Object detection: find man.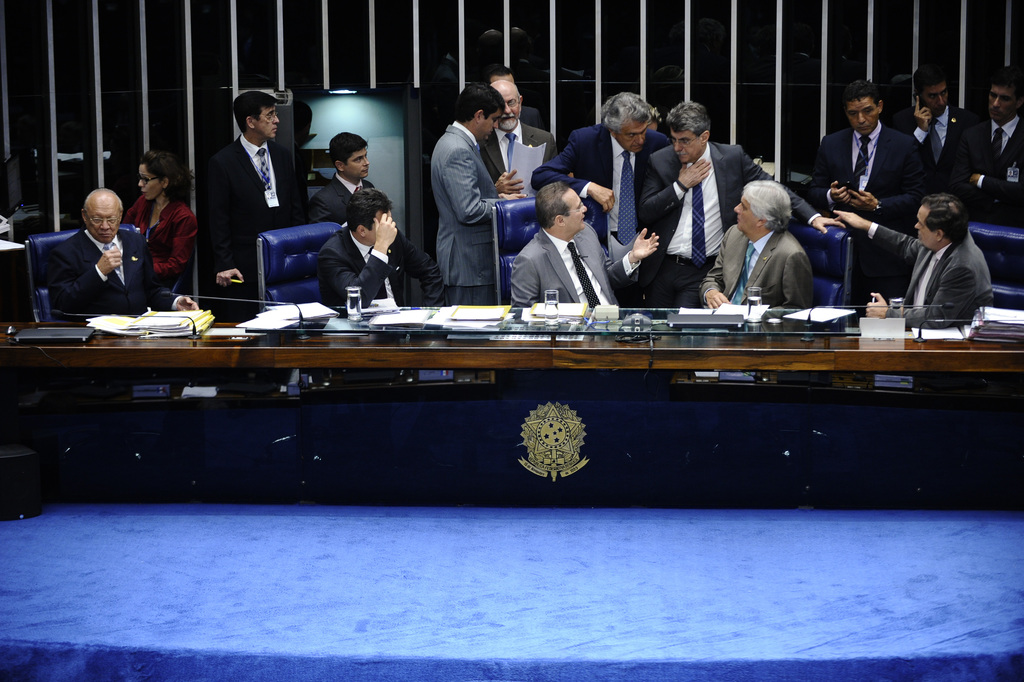
BBox(423, 80, 531, 296).
